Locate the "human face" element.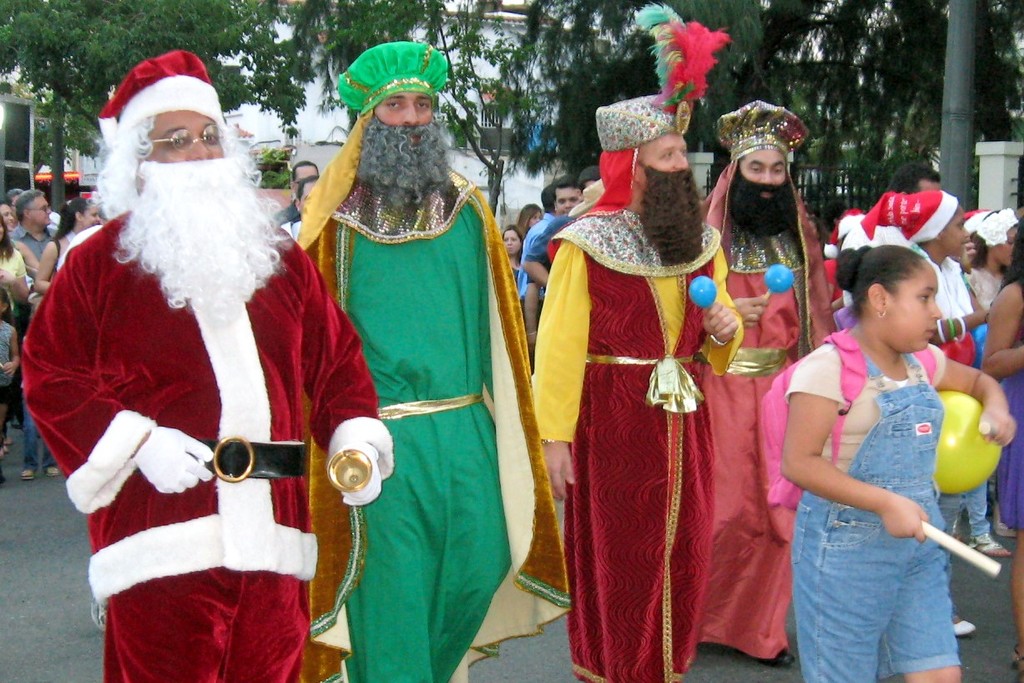
Element bbox: rect(78, 200, 108, 225).
